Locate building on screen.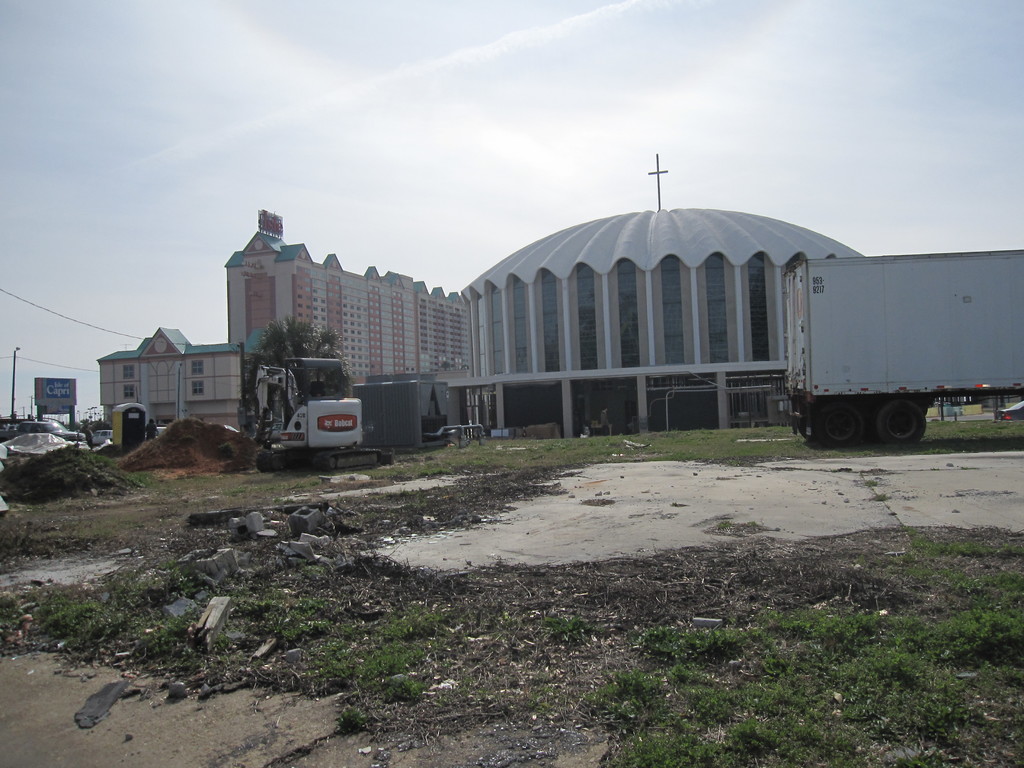
On screen at <bbox>92, 322, 242, 437</bbox>.
